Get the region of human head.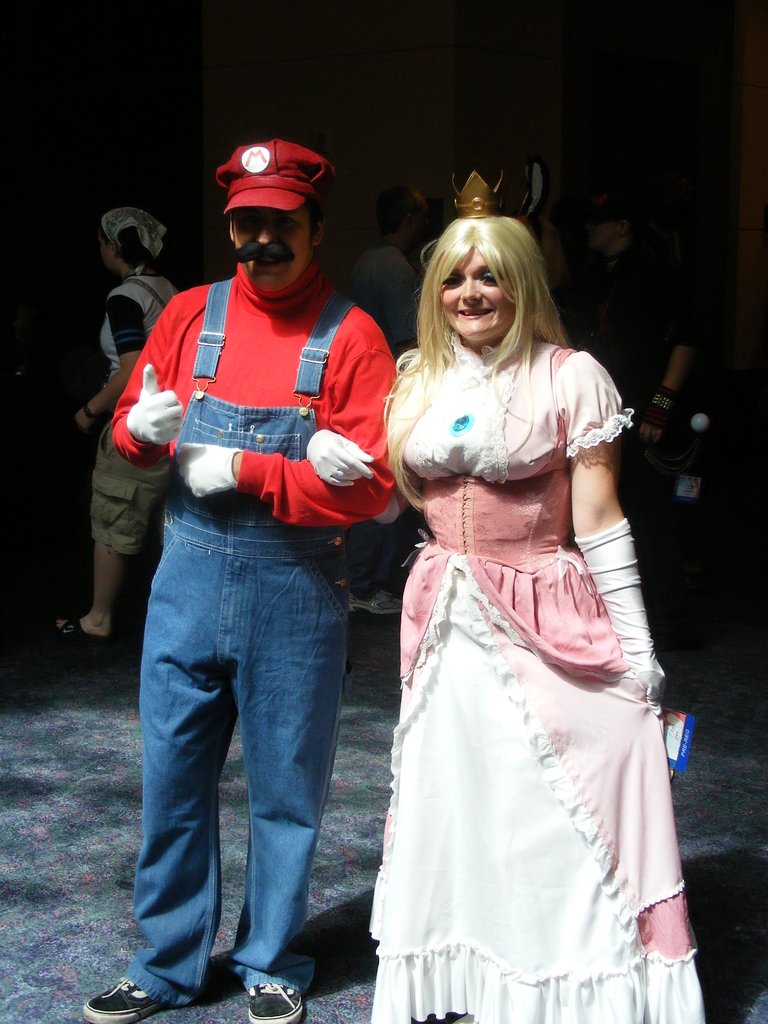
[377,187,429,243].
